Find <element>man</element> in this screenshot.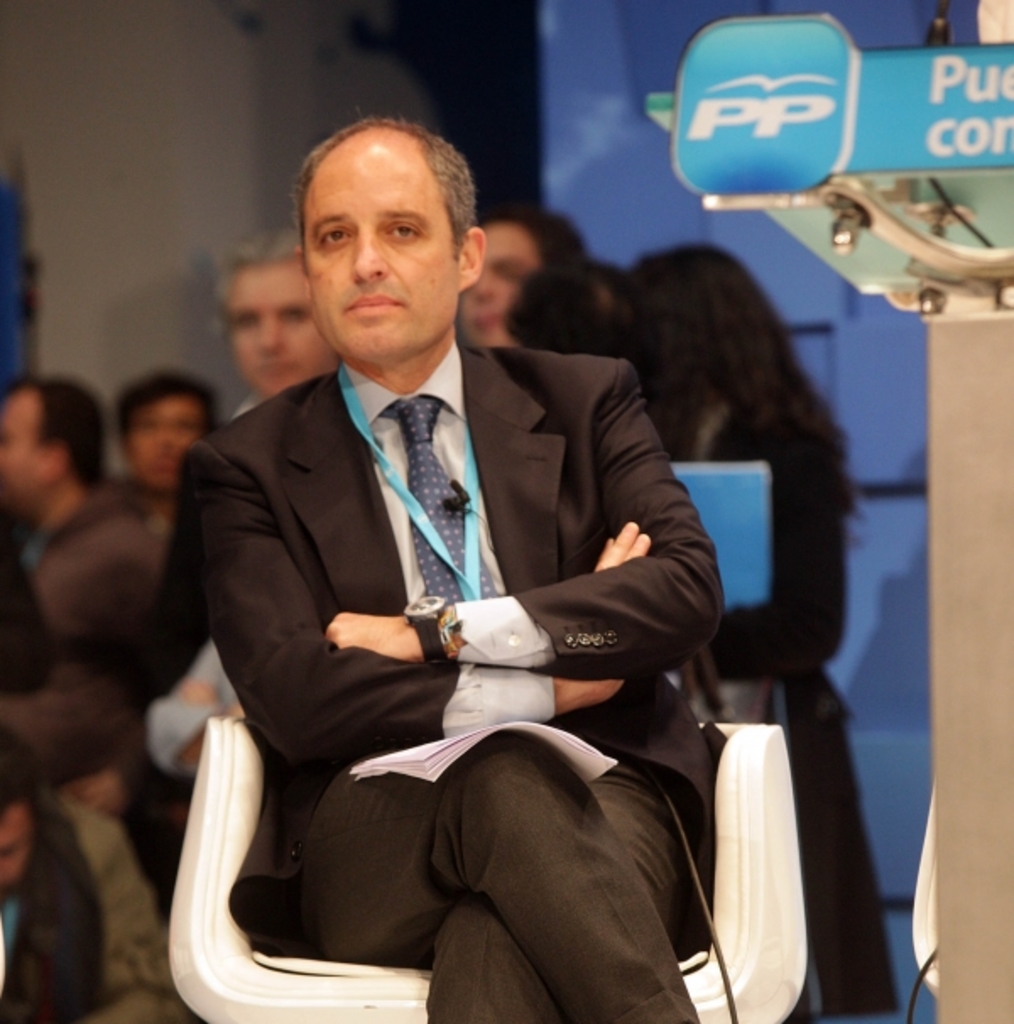
The bounding box for <element>man</element> is box(0, 738, 105, 1022).
